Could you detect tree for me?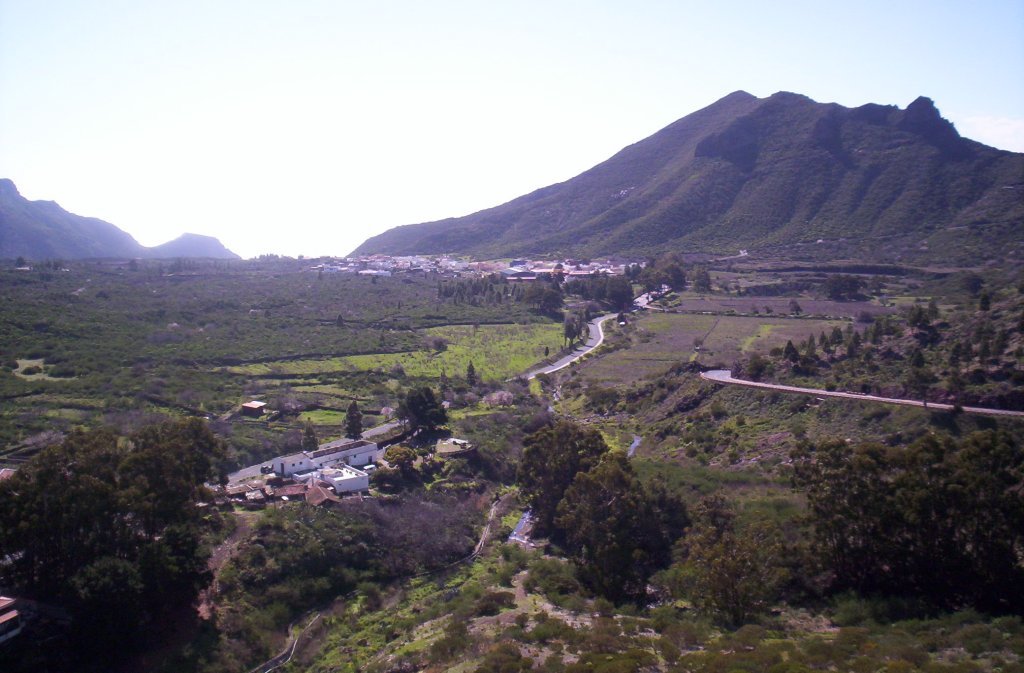
Detection result: BBox(617, 314, 632, 329).
